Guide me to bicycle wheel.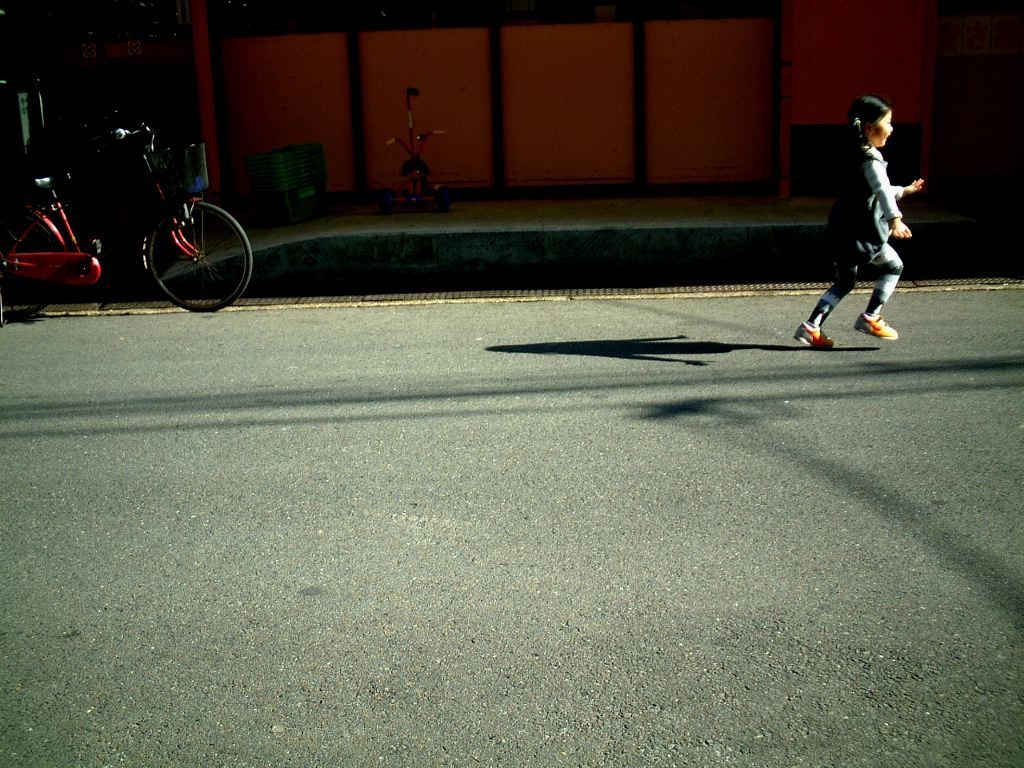
Guidance: [0, 208, 57, 316].
